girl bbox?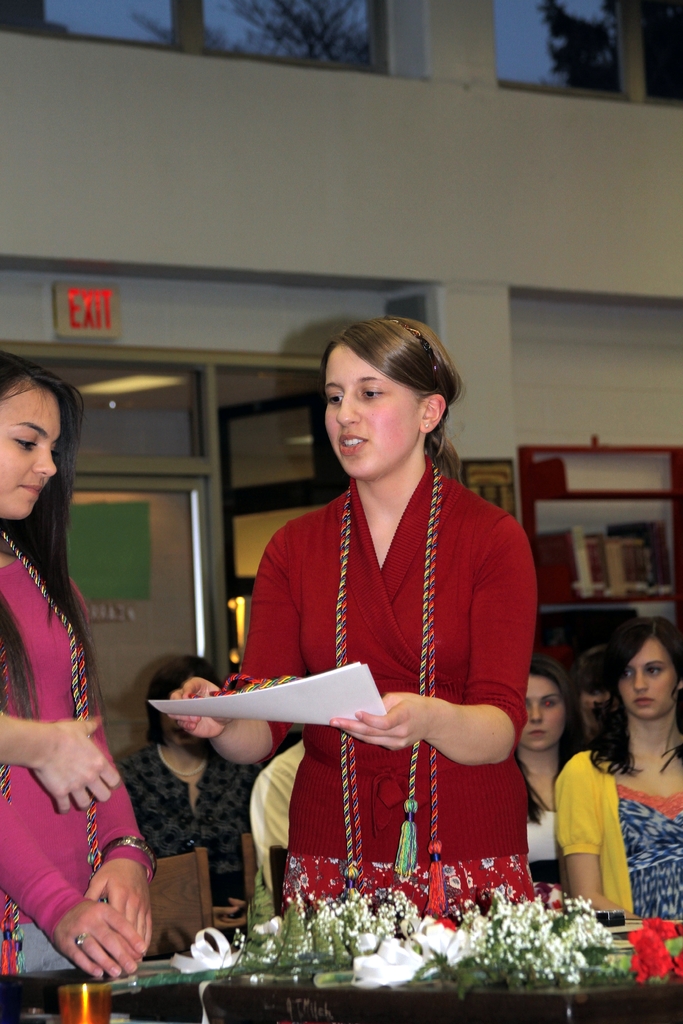
(0, 354, 152, 975)
